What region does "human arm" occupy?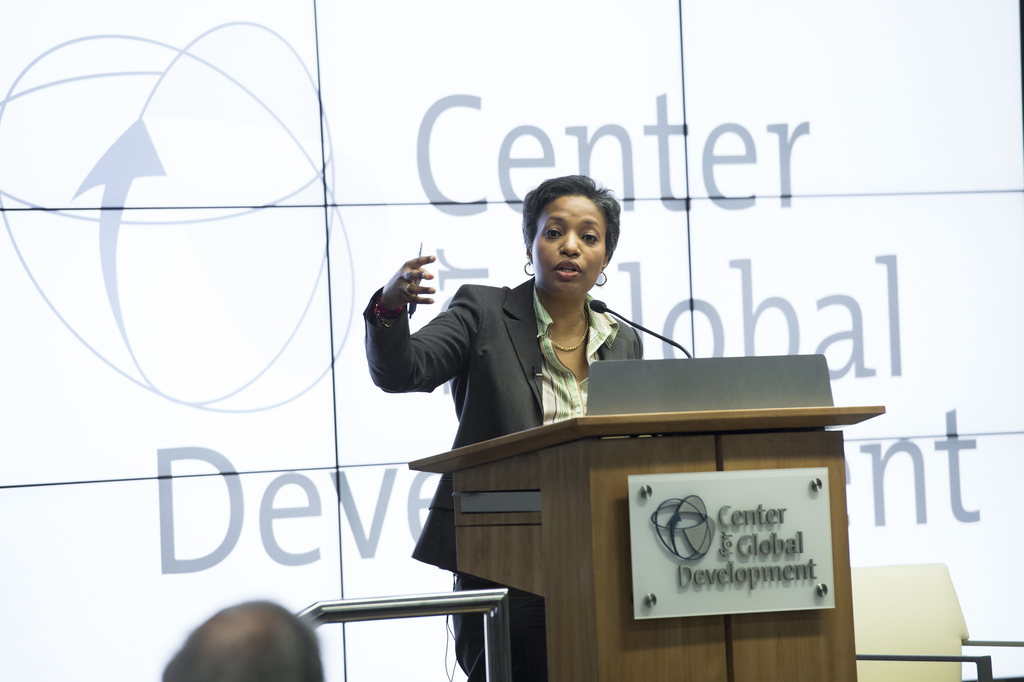
<box>349,242,482,427</box>.
